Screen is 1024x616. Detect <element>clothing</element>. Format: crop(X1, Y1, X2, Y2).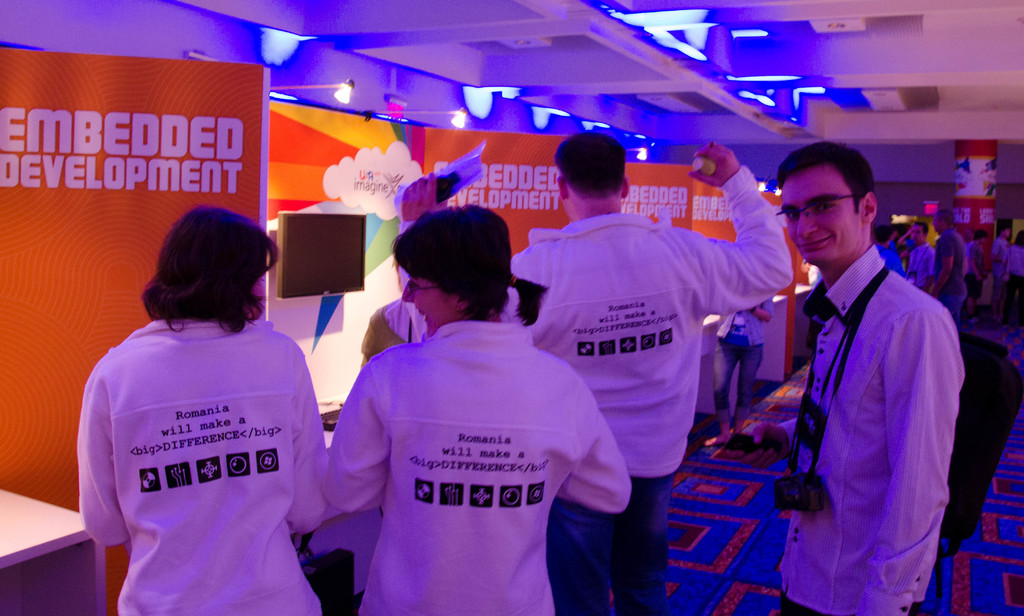
crop(985, 237, 1019, 302).
